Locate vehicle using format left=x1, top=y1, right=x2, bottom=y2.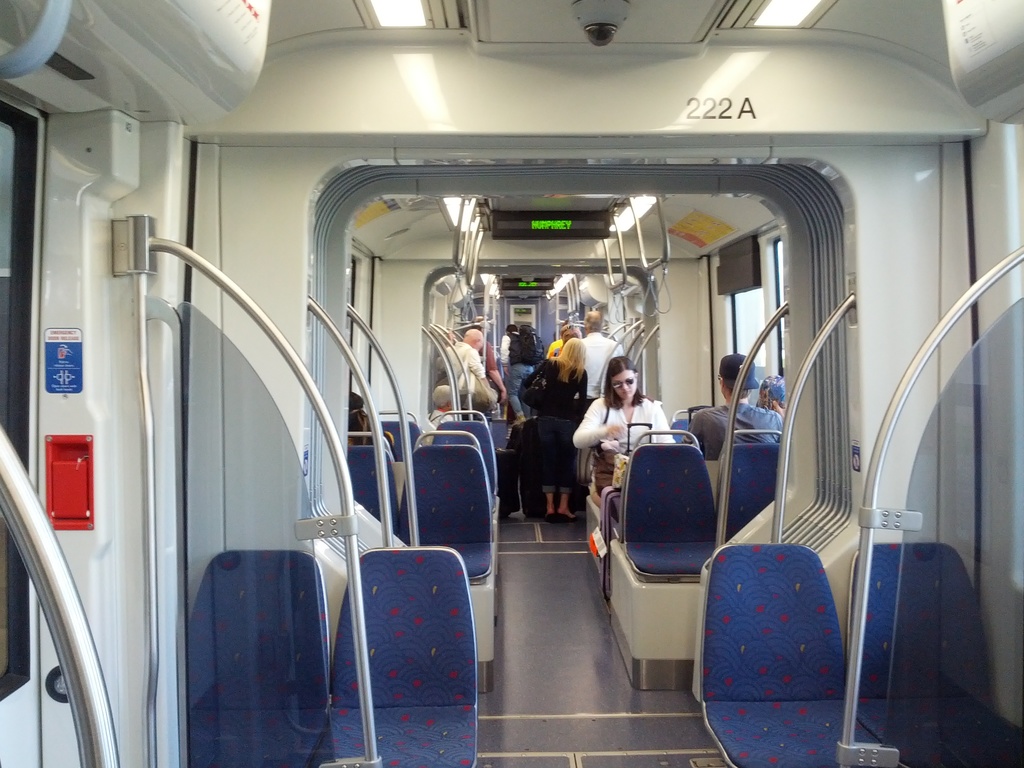
left=0, top=0, right=1023, bottom=767.
